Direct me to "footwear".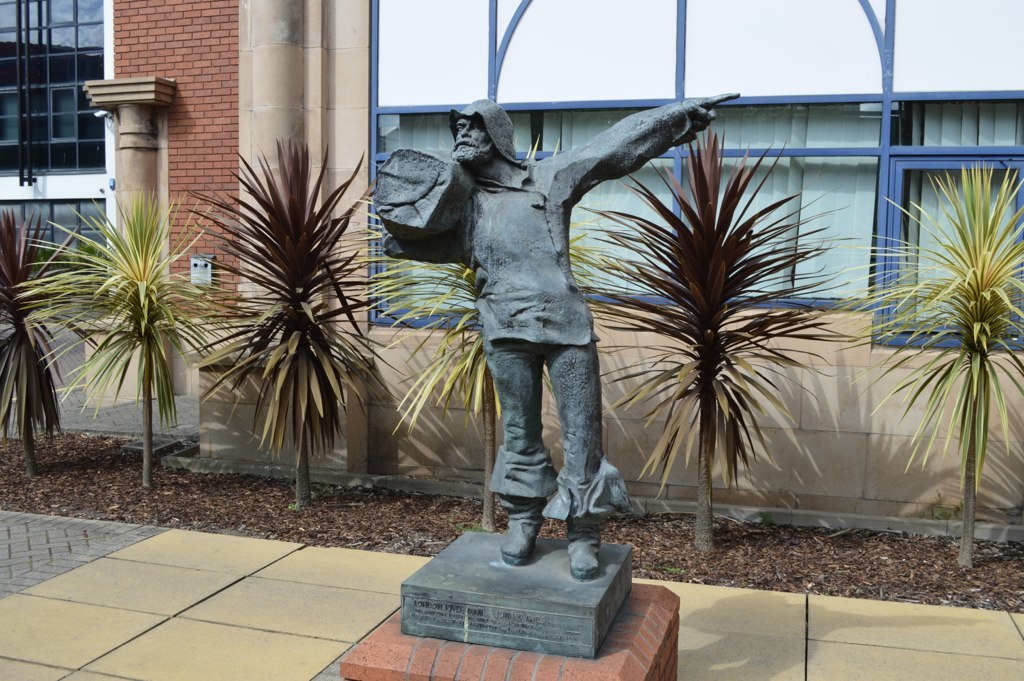
Direction: region(557, 505, 603, 581).
